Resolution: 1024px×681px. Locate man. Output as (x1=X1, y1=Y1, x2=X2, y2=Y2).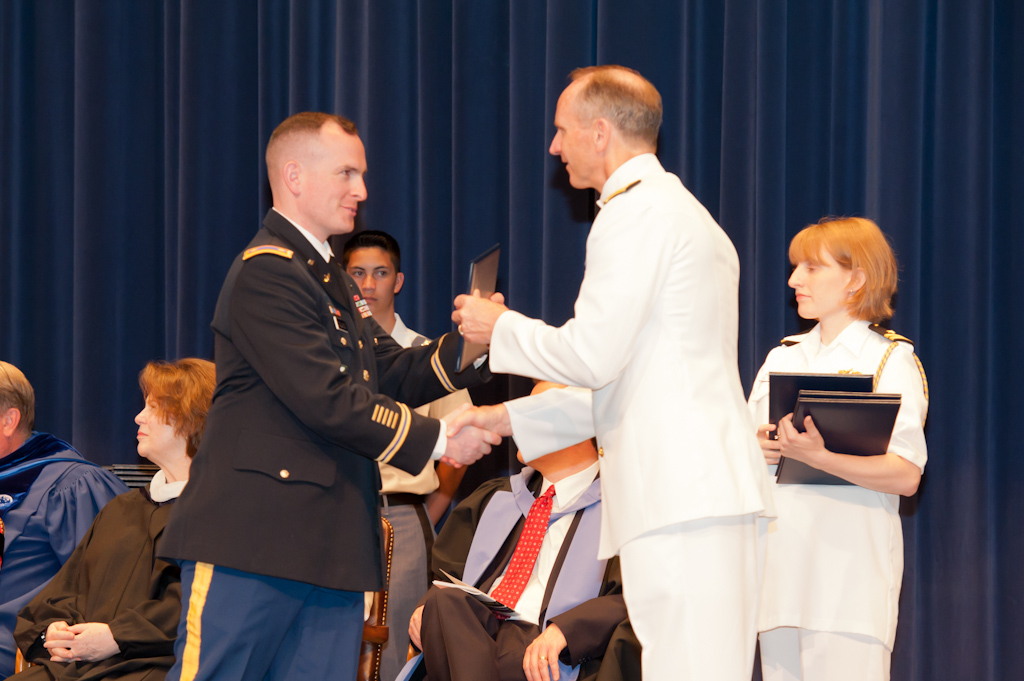
(x1=335, y1=224, x2=440, y2=680).
